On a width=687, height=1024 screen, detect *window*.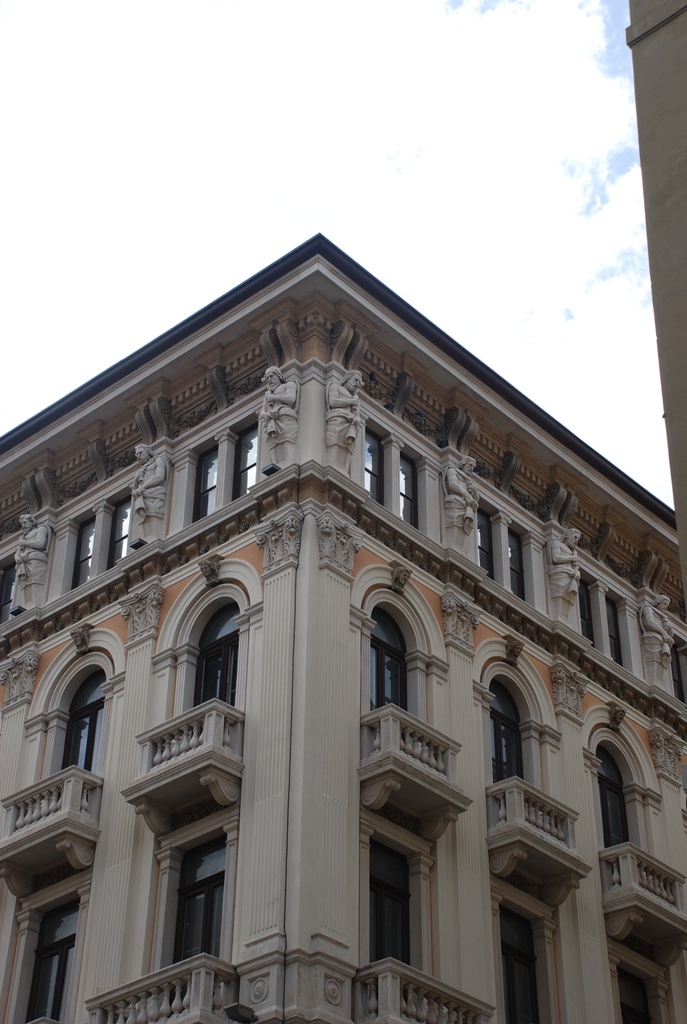
x1=501, y1=692, x2=531, y2=786.
